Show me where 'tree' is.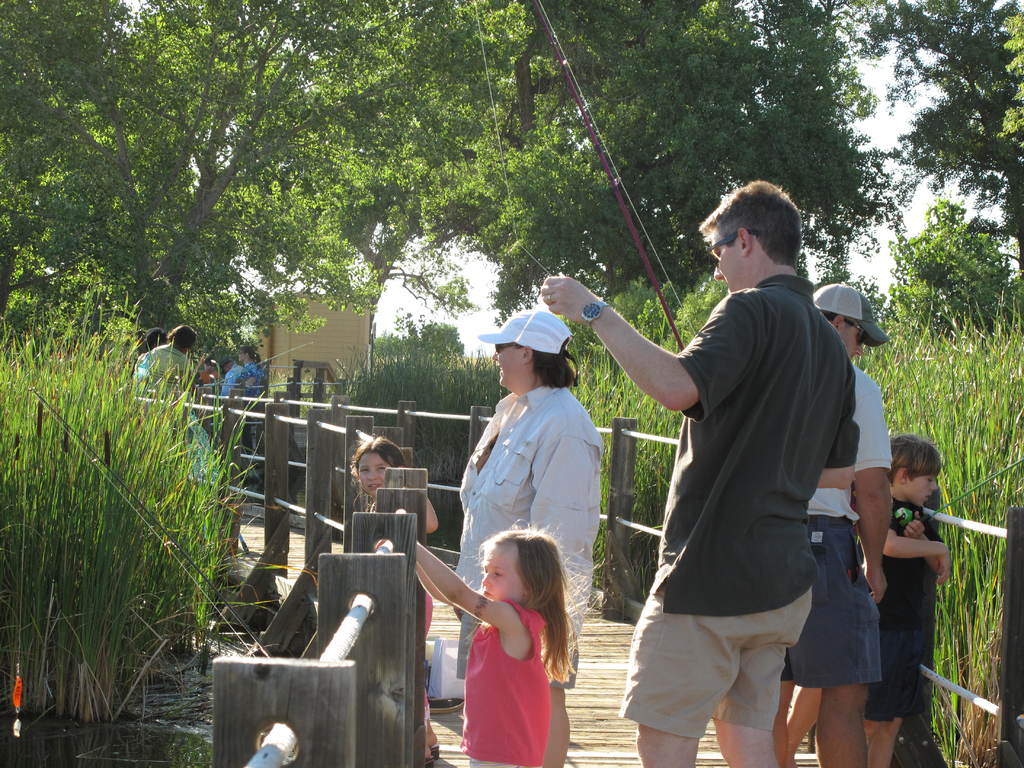
'tree' is at (x1=1, y1=0, x2=1023, y2=765).
